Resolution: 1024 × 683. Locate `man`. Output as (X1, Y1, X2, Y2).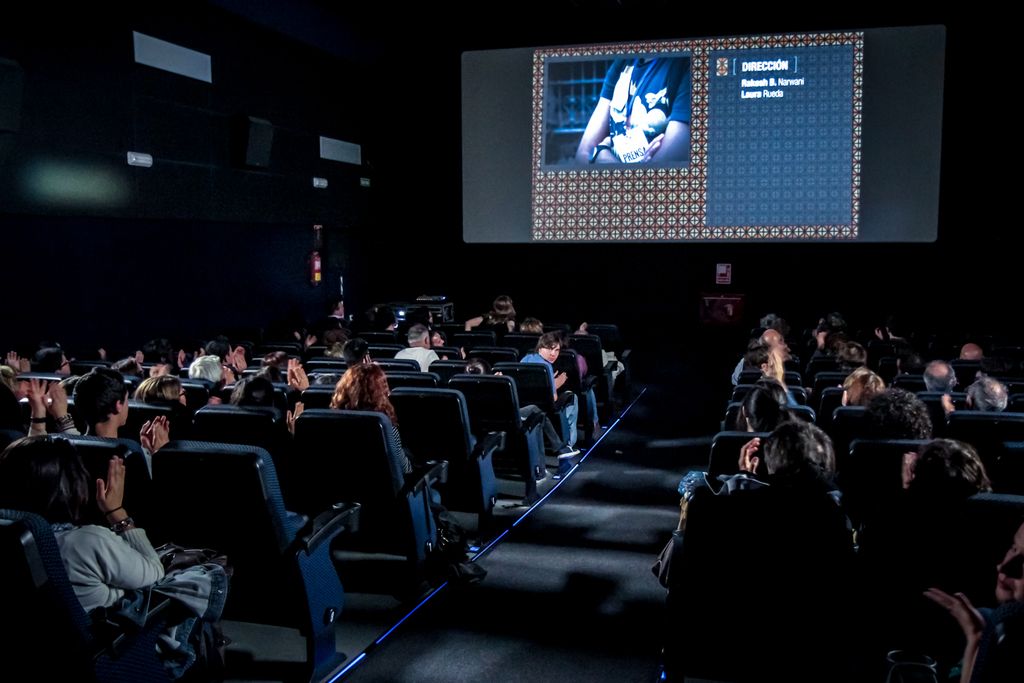
(74, 361, 168, 481).
